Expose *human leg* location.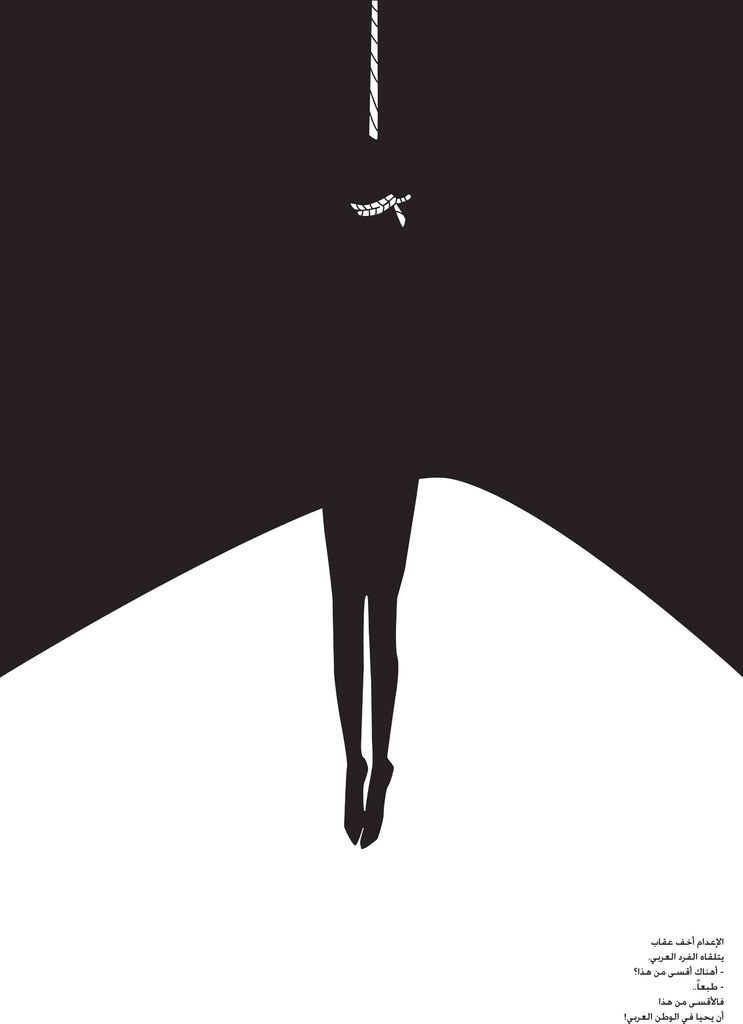
Exposed at x1=328 y1=513 x2=419 y2=860.
